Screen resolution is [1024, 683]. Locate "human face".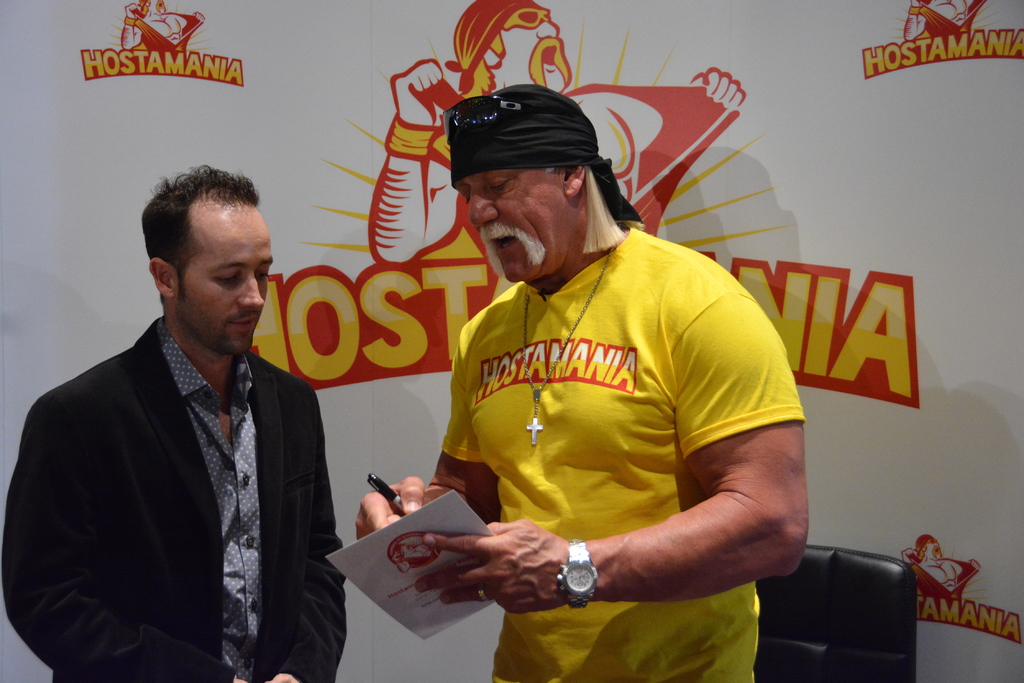
detection(463, 170, 582, 290).
